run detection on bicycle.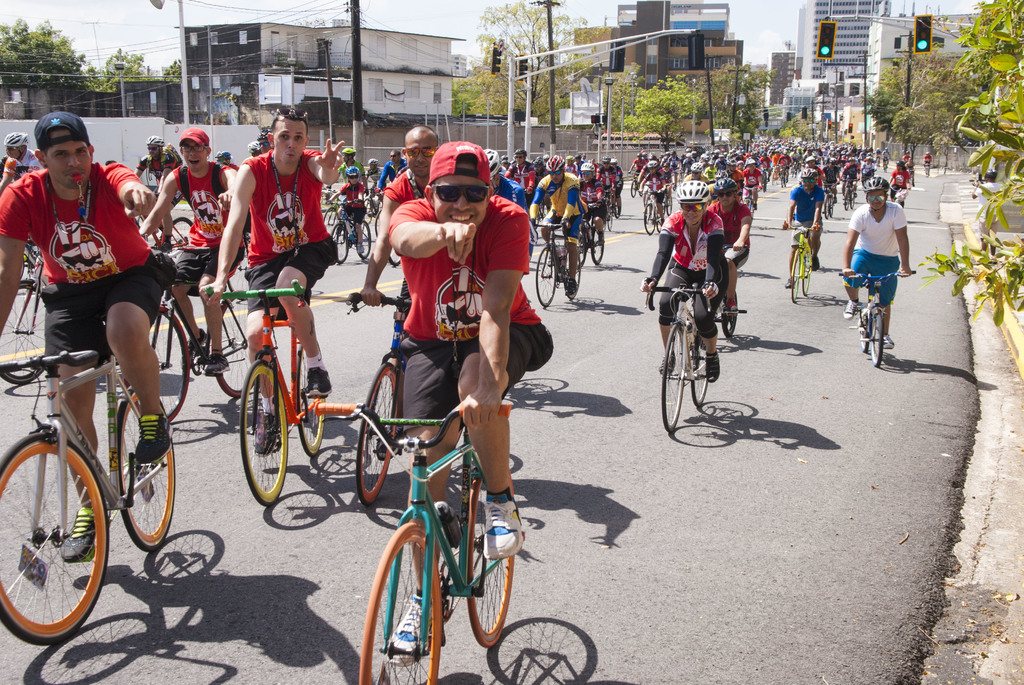
Result: 330 196 372 258.
